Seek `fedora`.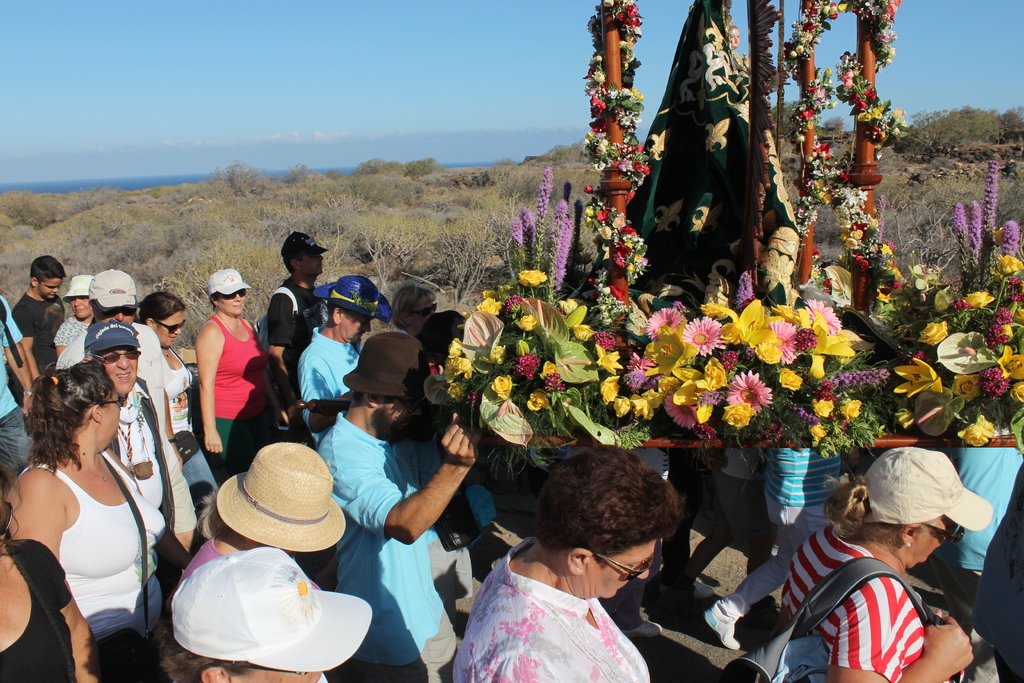
x1=314, y1=274, x2=396, y2=324.
